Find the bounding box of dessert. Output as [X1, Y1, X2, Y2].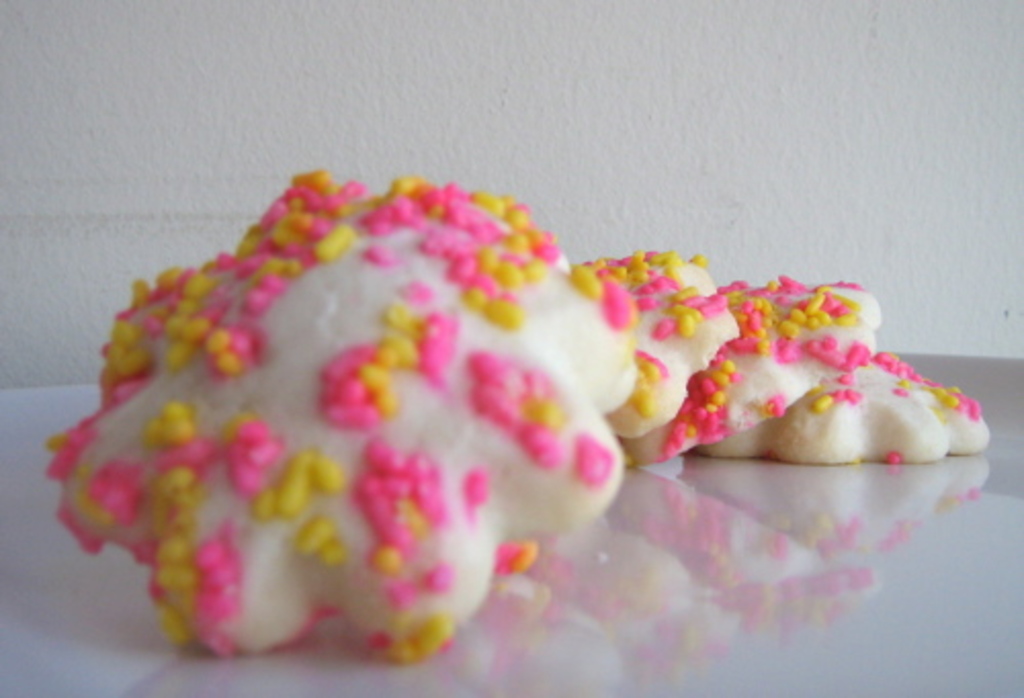
[41, 170, 639, 661].
